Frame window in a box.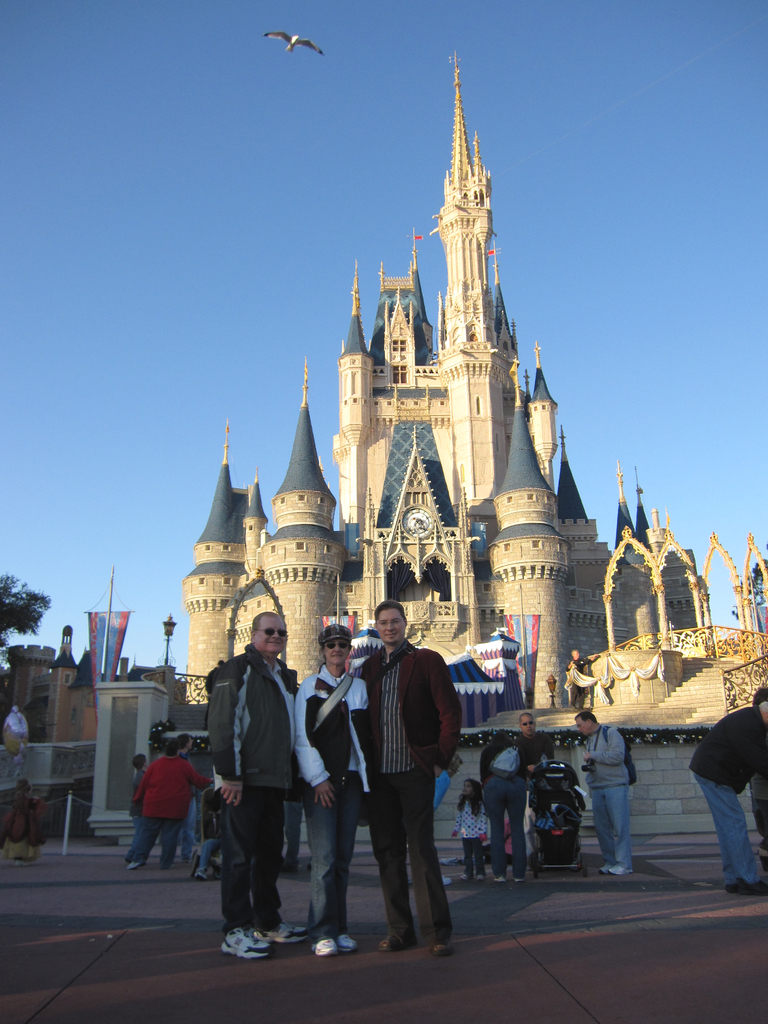
[560,543,562,547].
